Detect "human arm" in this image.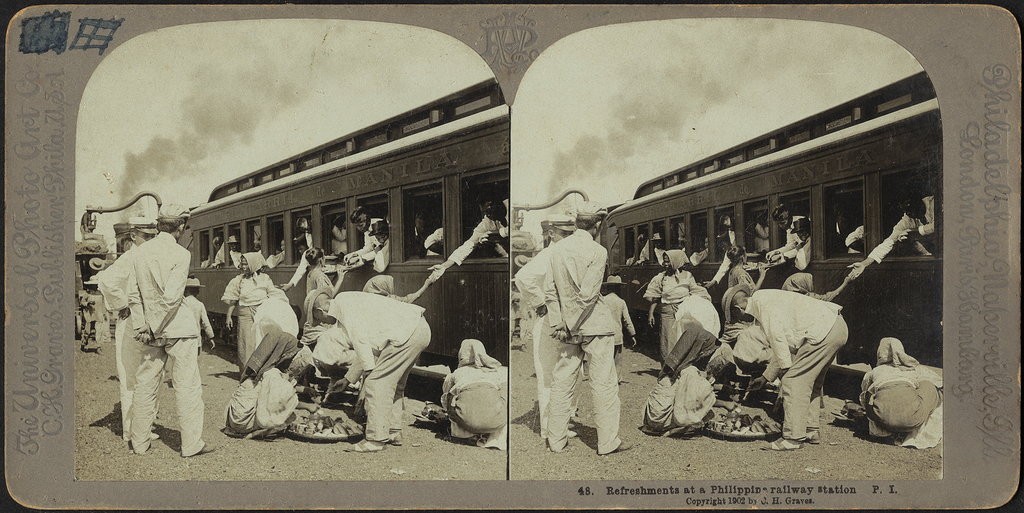
Detection: {"left": 95, "top": 247, "right": 132, "bottom": 324}.
